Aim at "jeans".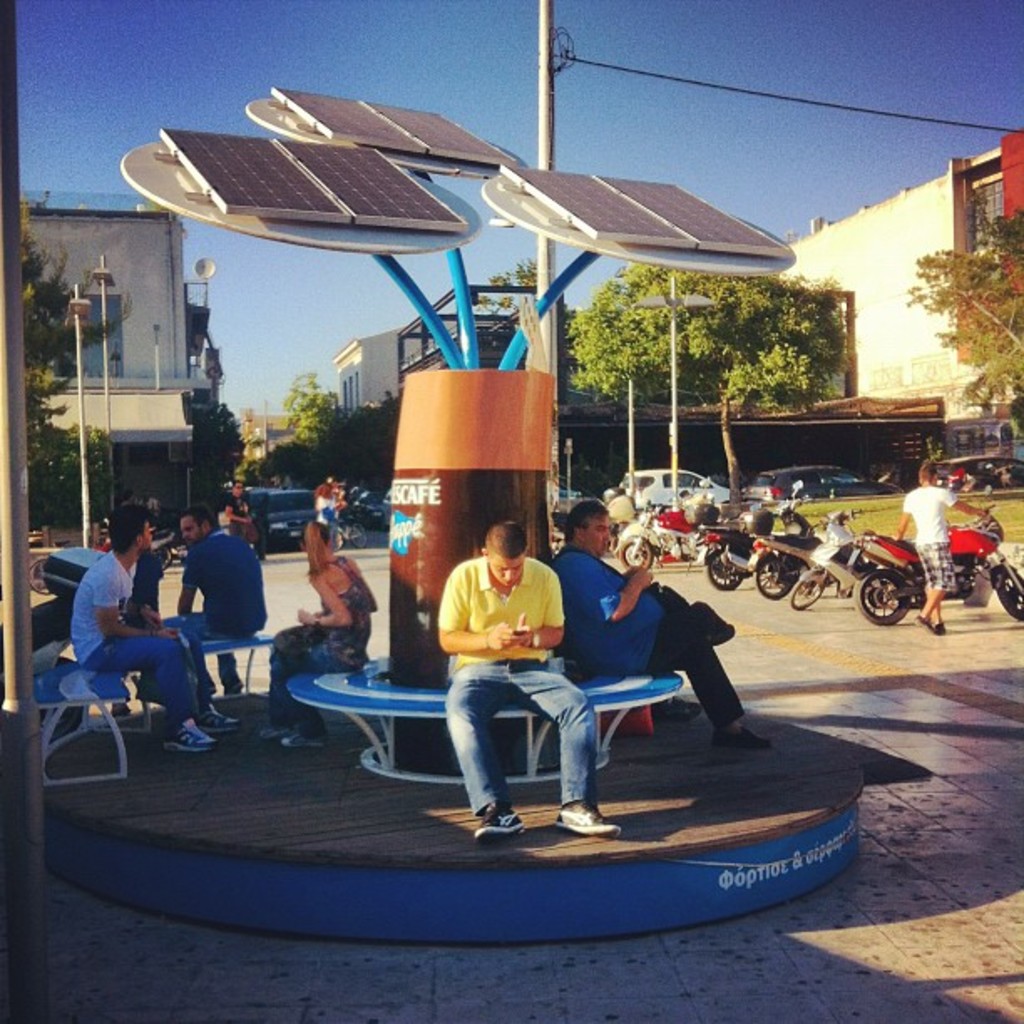
Aimed at (left=443, top=658, right=599, bottom=817).
